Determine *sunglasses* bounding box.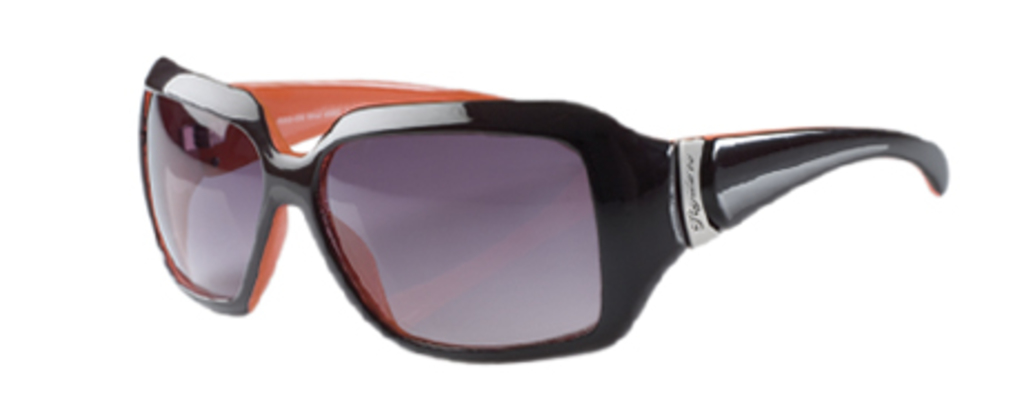
Determined: 140, 53, 948, 362.
